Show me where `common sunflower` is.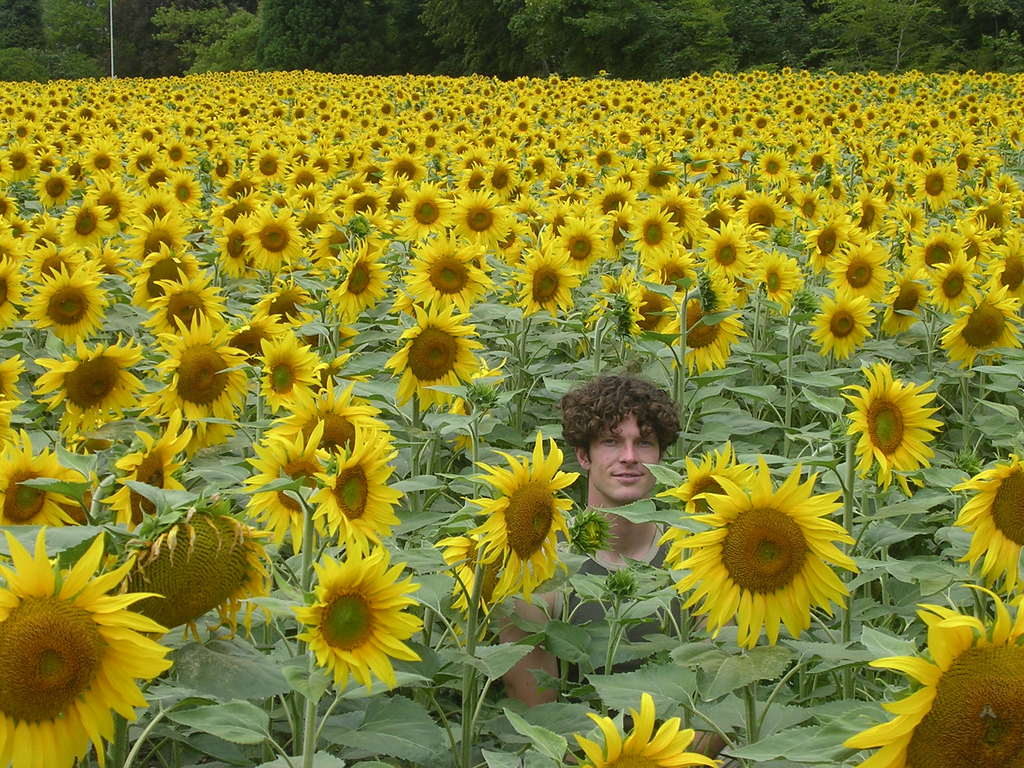
`common sunflower` is at Rect(943, 296, 1014, 368).
